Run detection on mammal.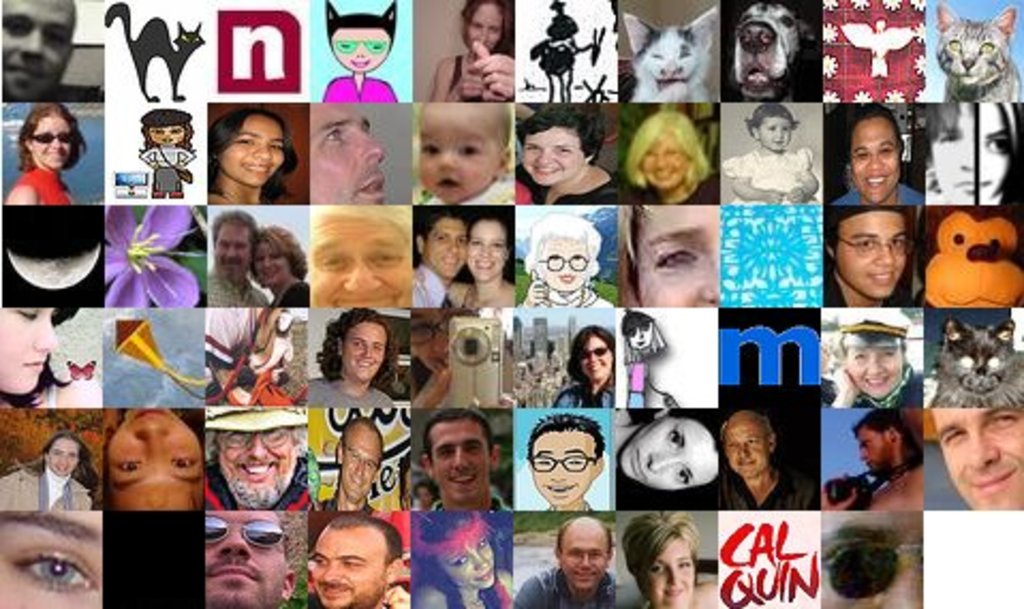
Result: BBox(100, 0, 203, 105).
